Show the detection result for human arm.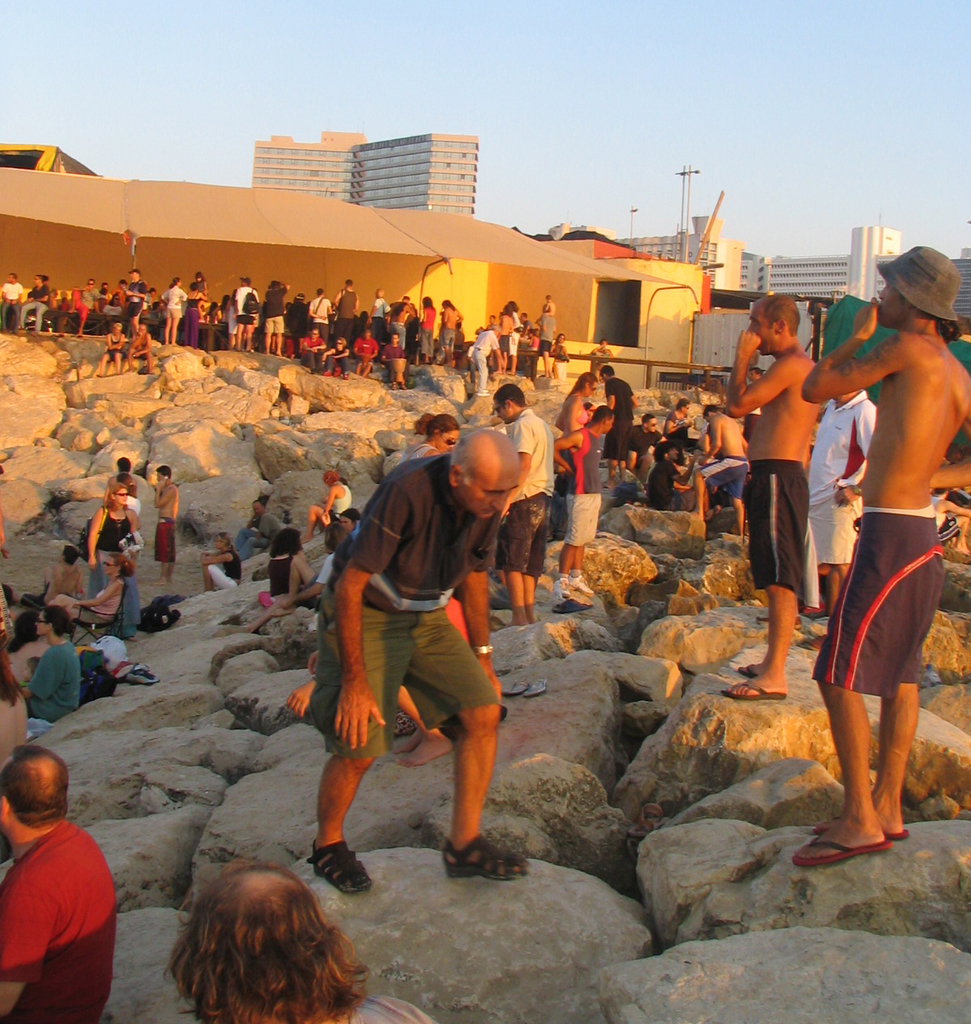
{"left": 129, "top": 330, "right": 140, "bottom": 346}.
